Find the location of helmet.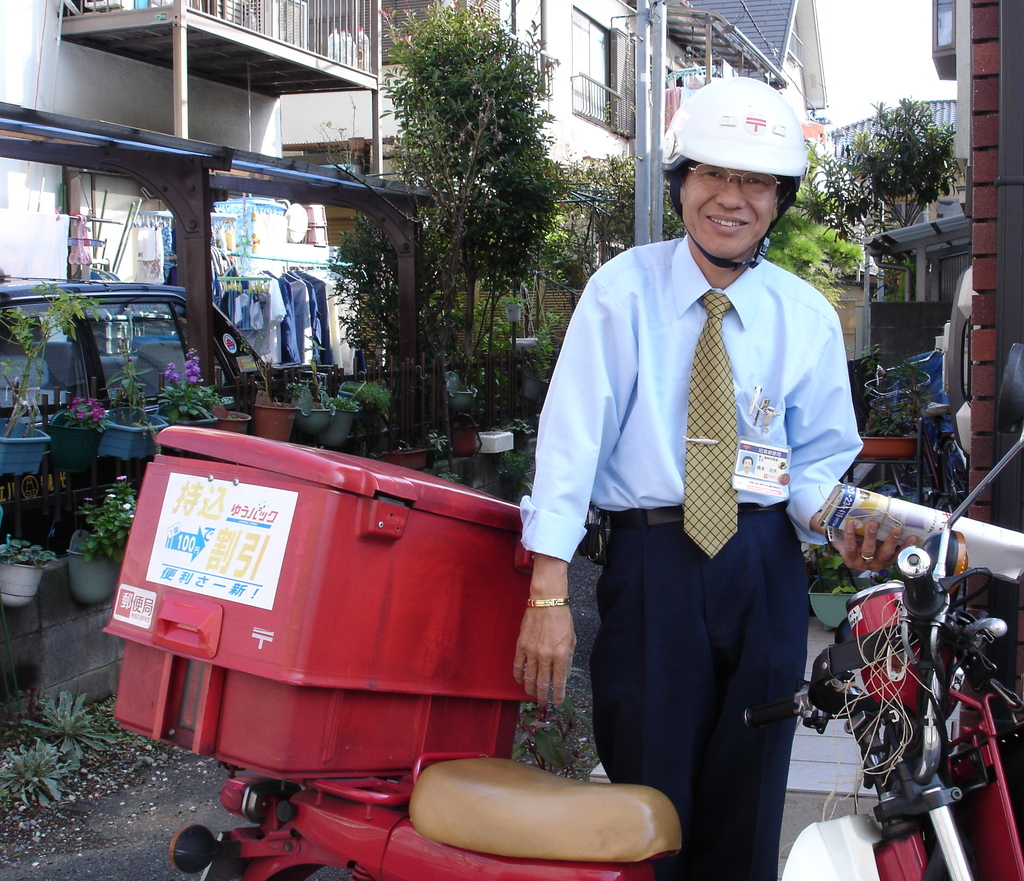
Location: (x1=662, y1=72, x2=814, y2=280).
